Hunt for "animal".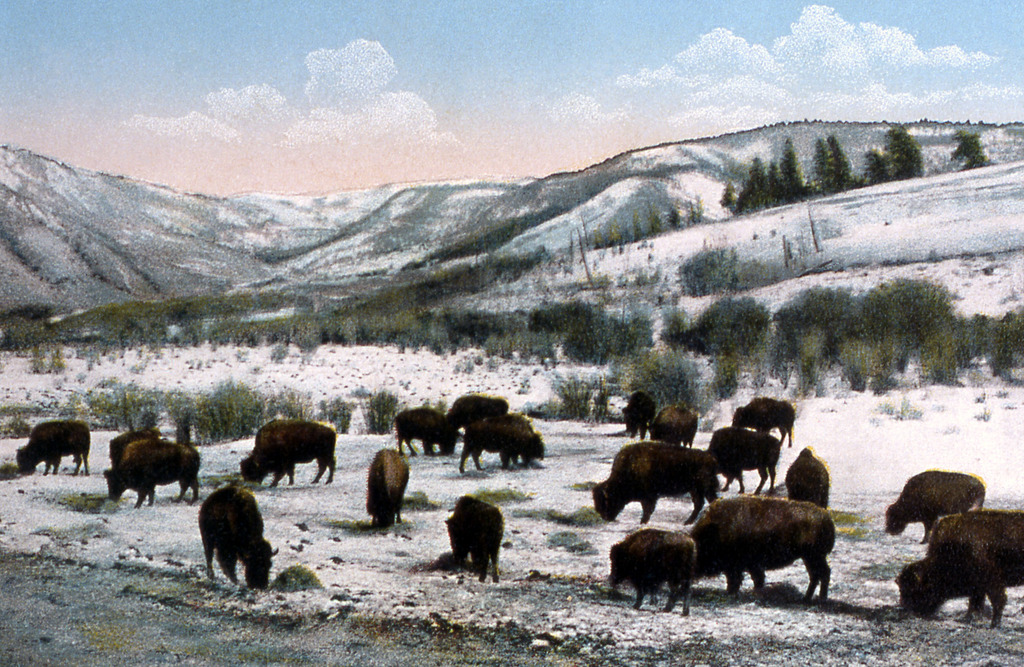
Hunted down at <box>446,392,509,439</box>.
